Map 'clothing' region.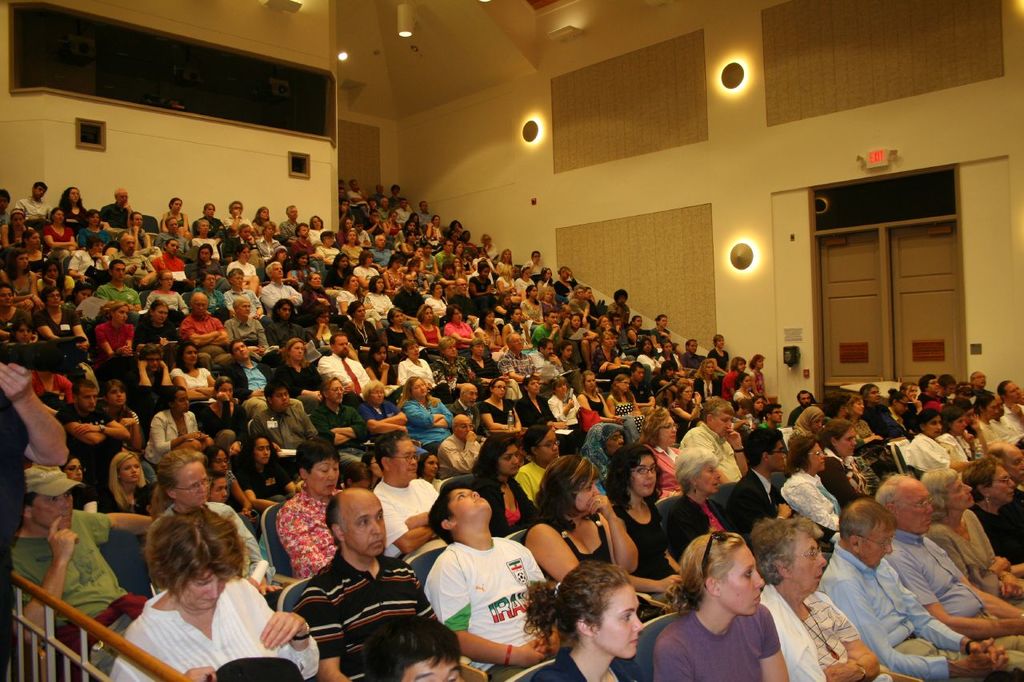
Mapped to (x1=146, y1=410, x2=202, y2=463).
